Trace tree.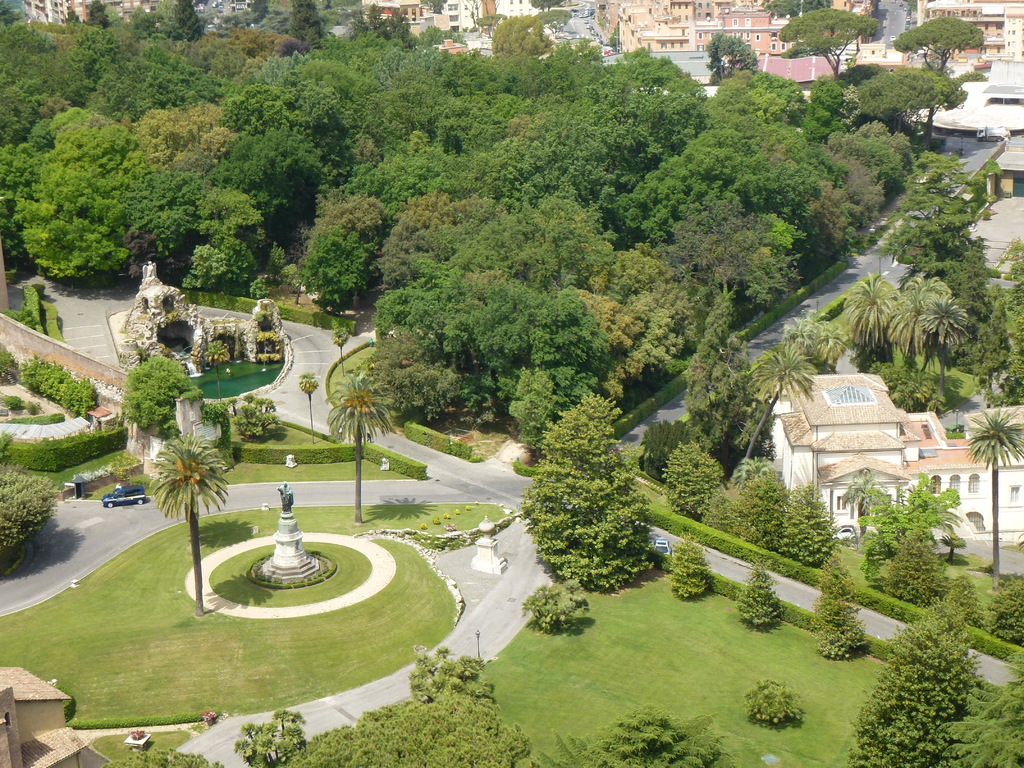
Traced to <bbox>334, 325, 345, 372</bbox>.
